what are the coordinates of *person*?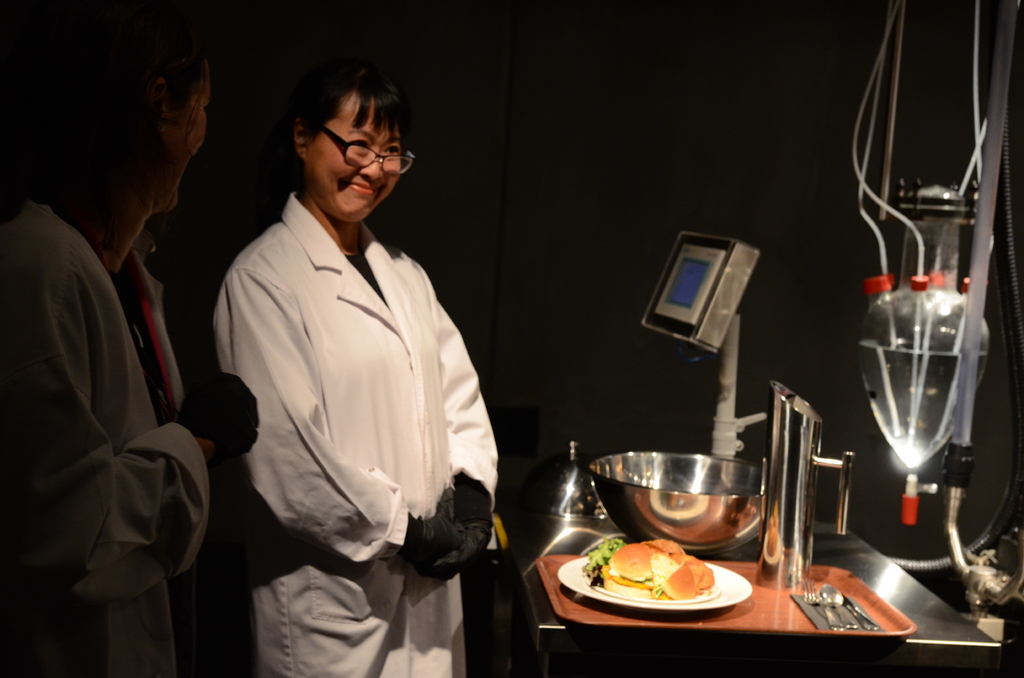
[191,51,501,677].
